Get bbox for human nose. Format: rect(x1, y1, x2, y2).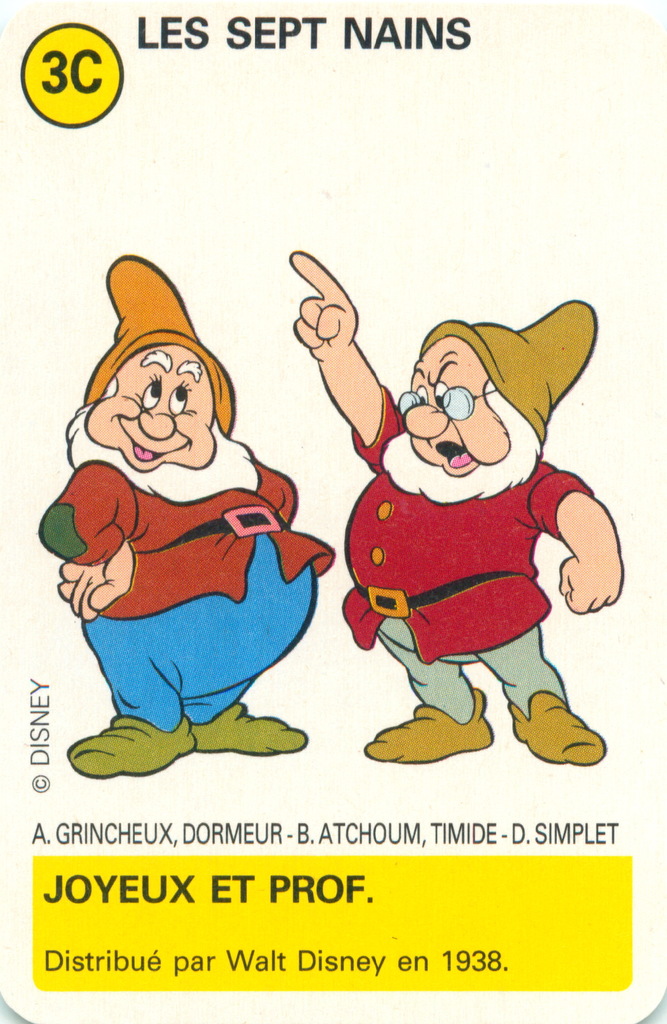
rect(401, 398, 453, 438).
